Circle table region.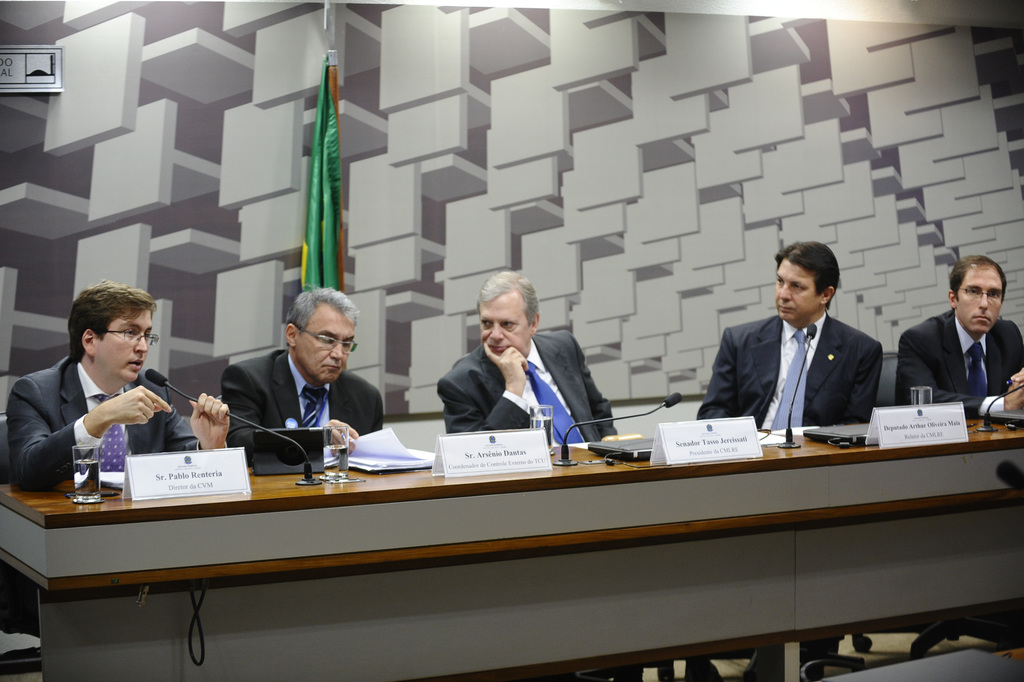
Region: 0 409 1023 670.
